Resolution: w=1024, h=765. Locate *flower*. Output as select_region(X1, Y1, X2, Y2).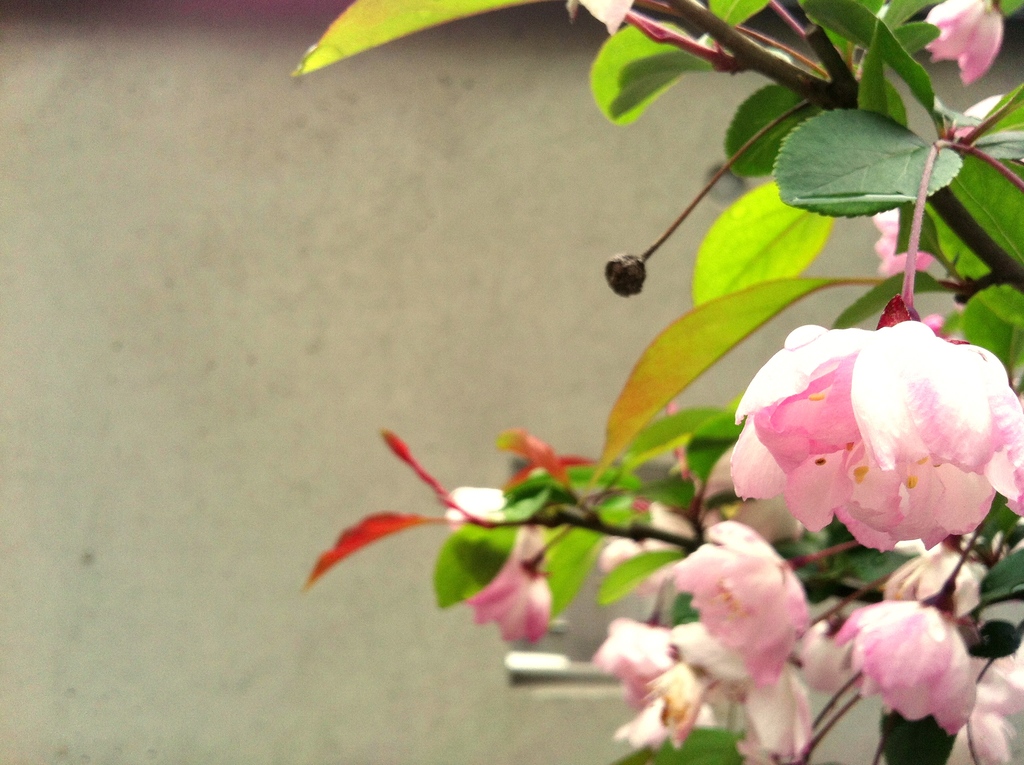
select_region(602, 496, 700, 588).
